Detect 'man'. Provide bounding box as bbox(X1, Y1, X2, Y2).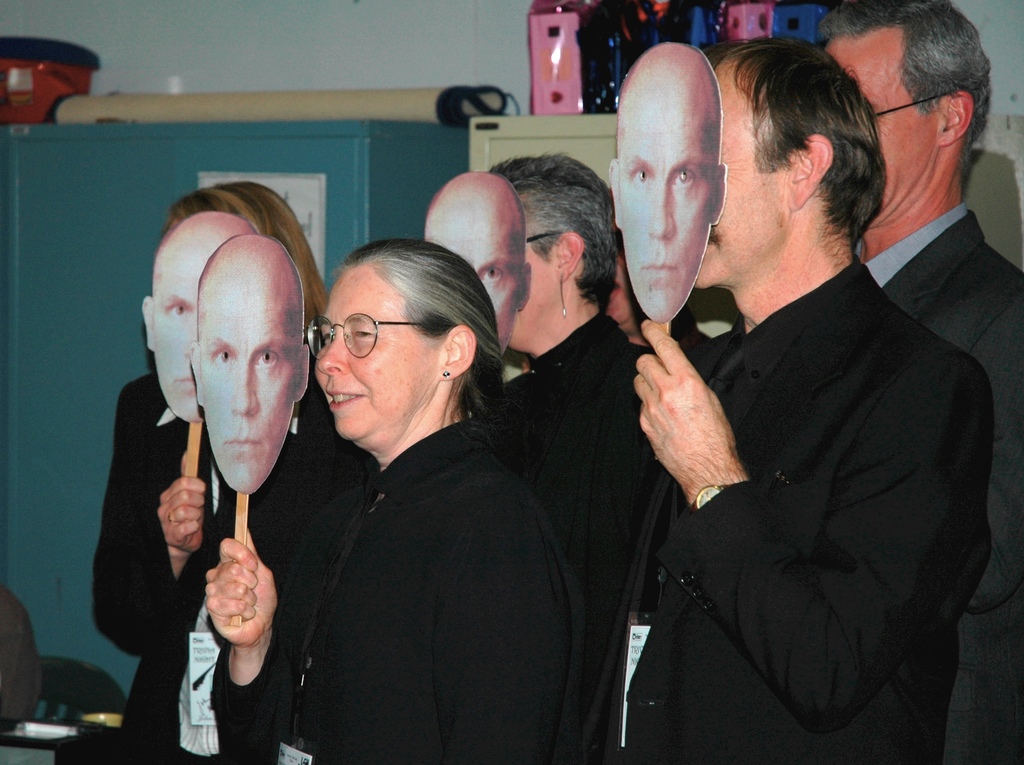
bbox(191, 229, 317, 497).
